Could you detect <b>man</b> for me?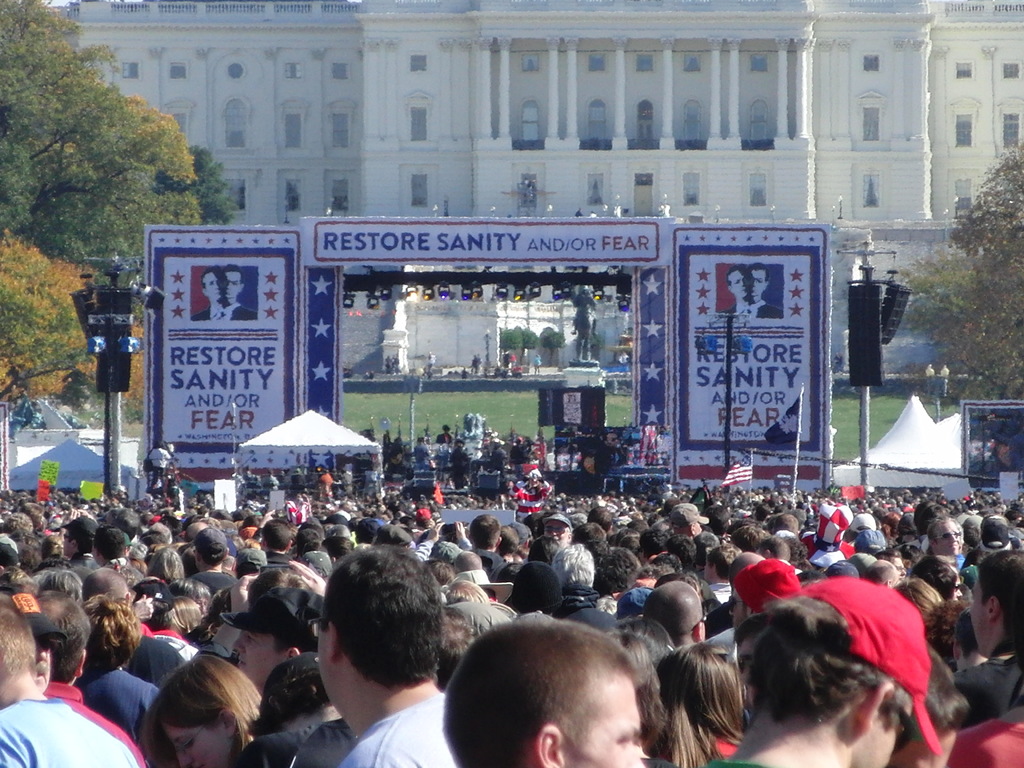
Detection result: {"left": 730, "top": 569, "right": 806, "bottom": 626}.
